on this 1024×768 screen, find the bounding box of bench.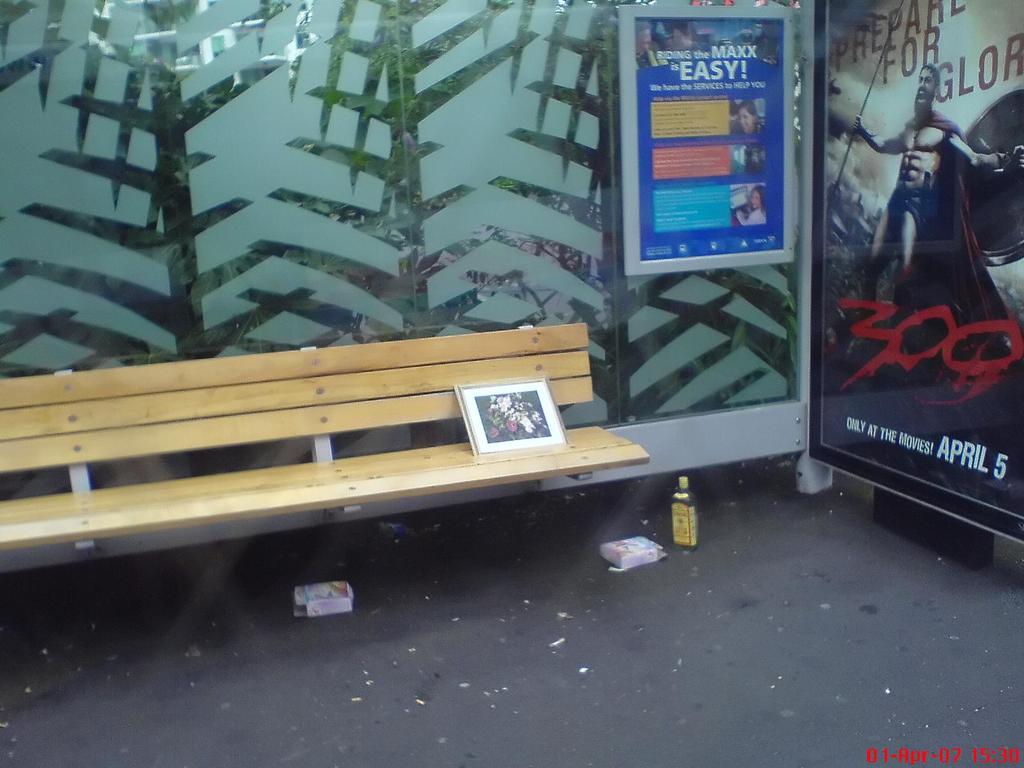
Bounding box: (0,322,653,551).
